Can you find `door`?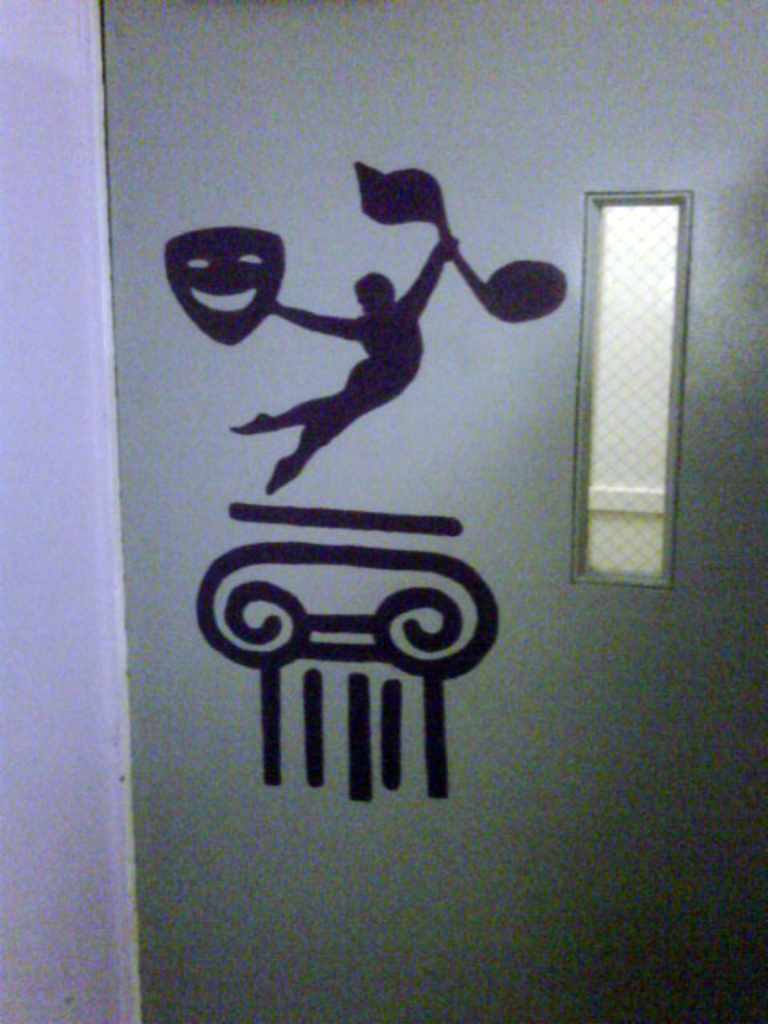
Yes, bounding box: (98,0,766,1018).
